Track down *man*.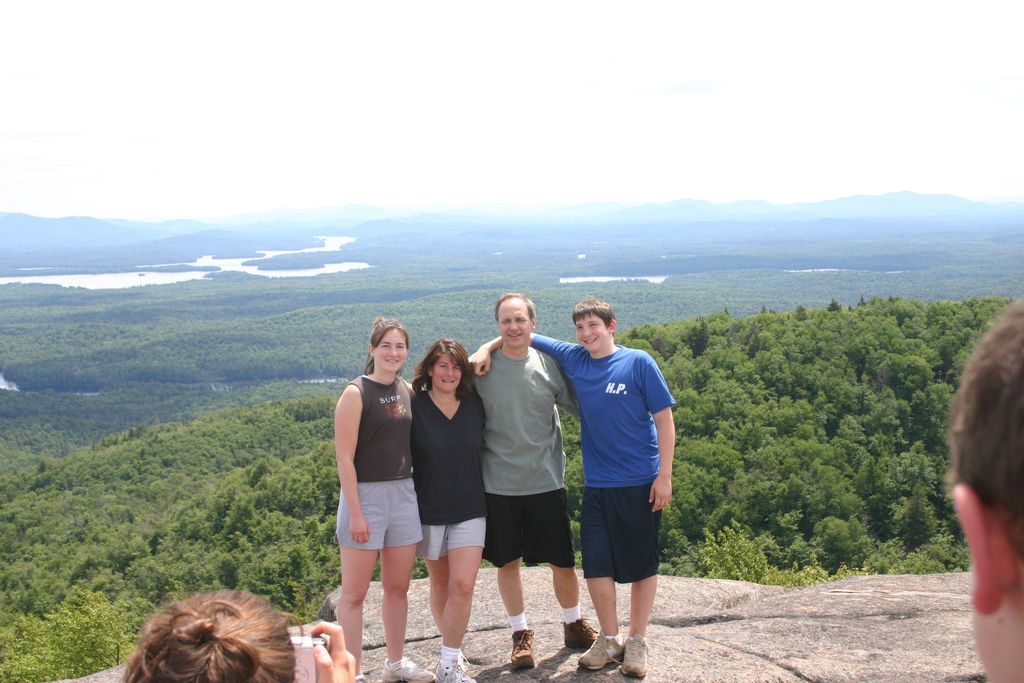
Tracked to 468/291/576/647.
